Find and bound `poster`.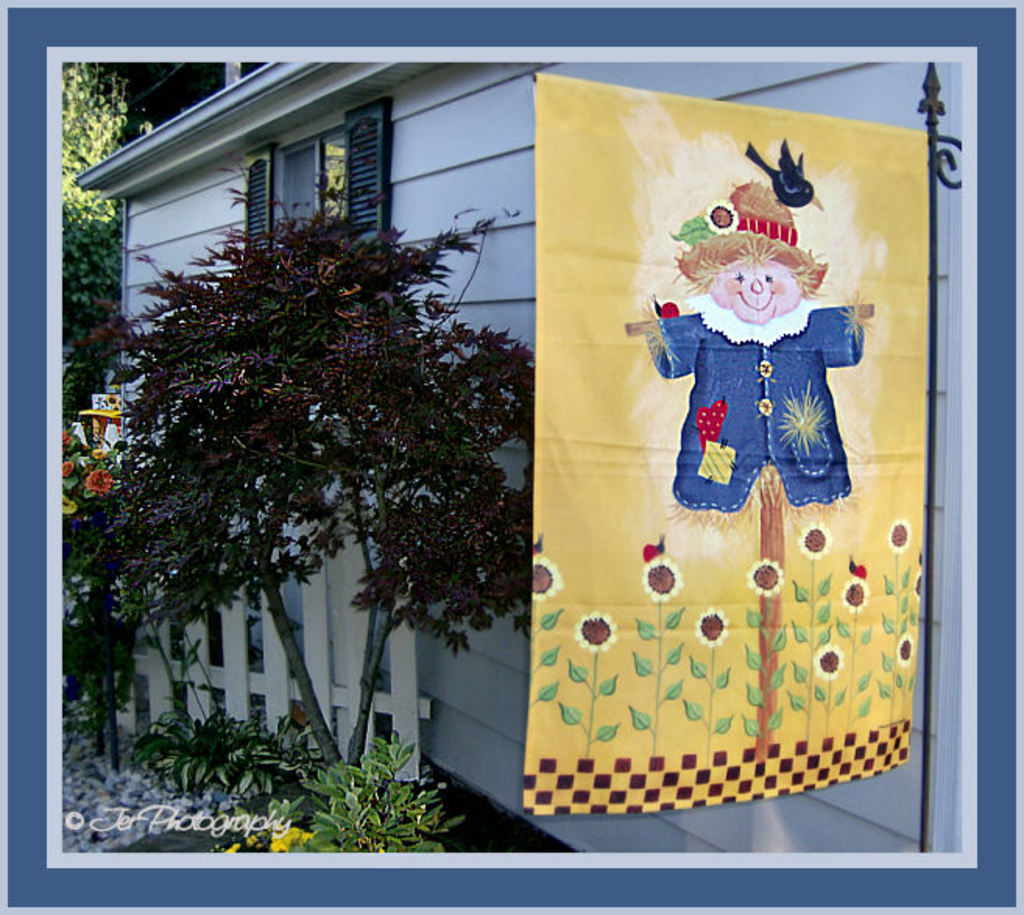
Bound: [0,2,1022,913].
